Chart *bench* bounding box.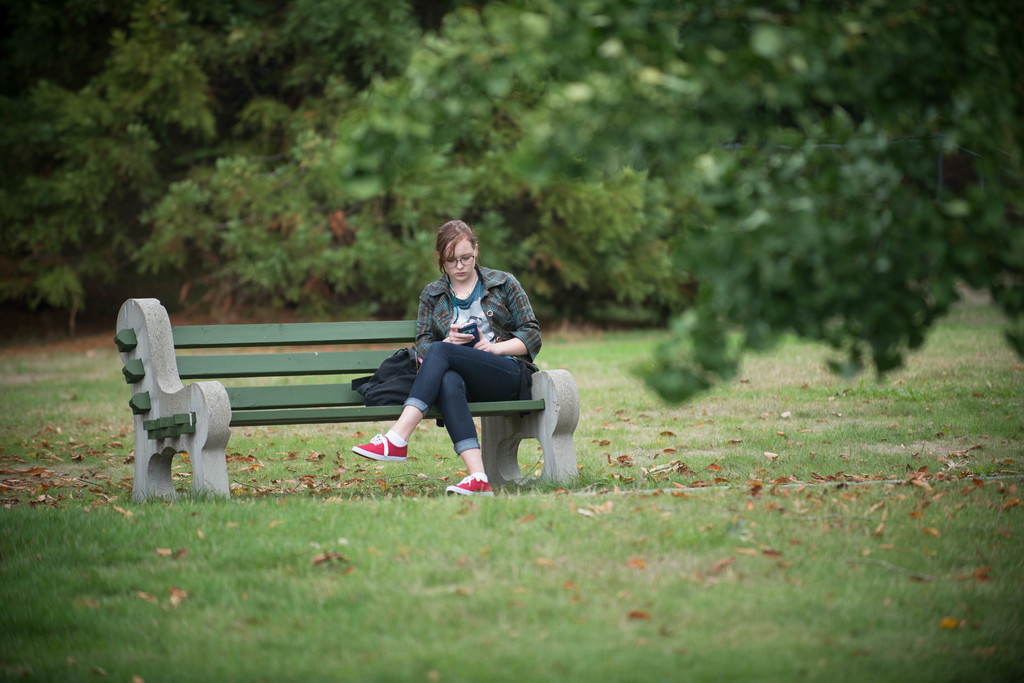
Charted: bbox(100, 285, 584, 510).
